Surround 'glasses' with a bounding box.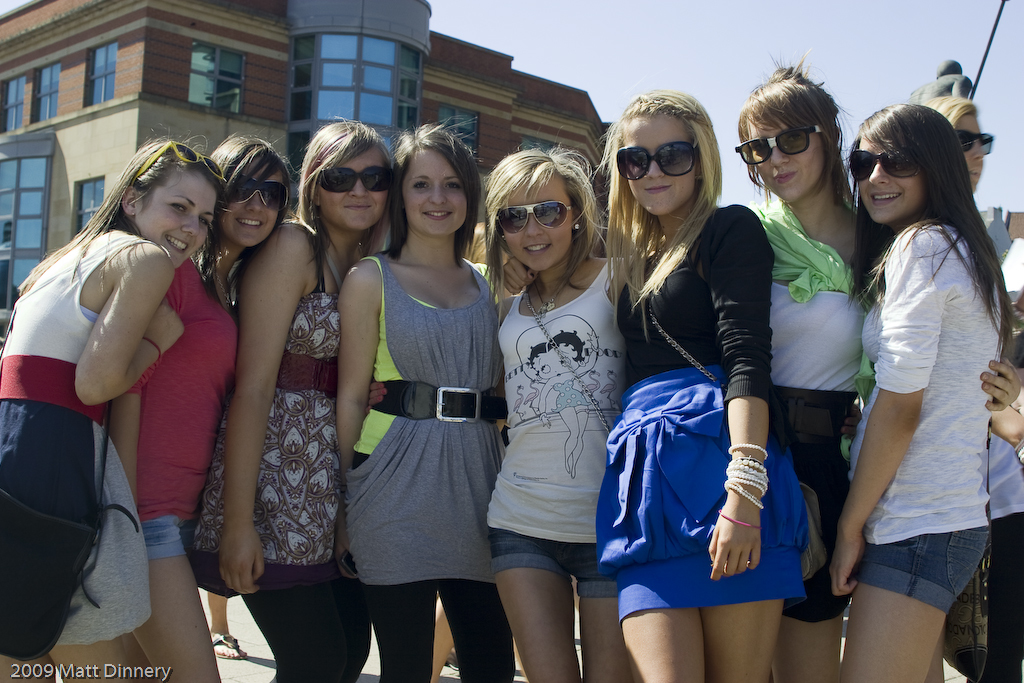
x1=749 y1=114 x2=853 y2=162.
